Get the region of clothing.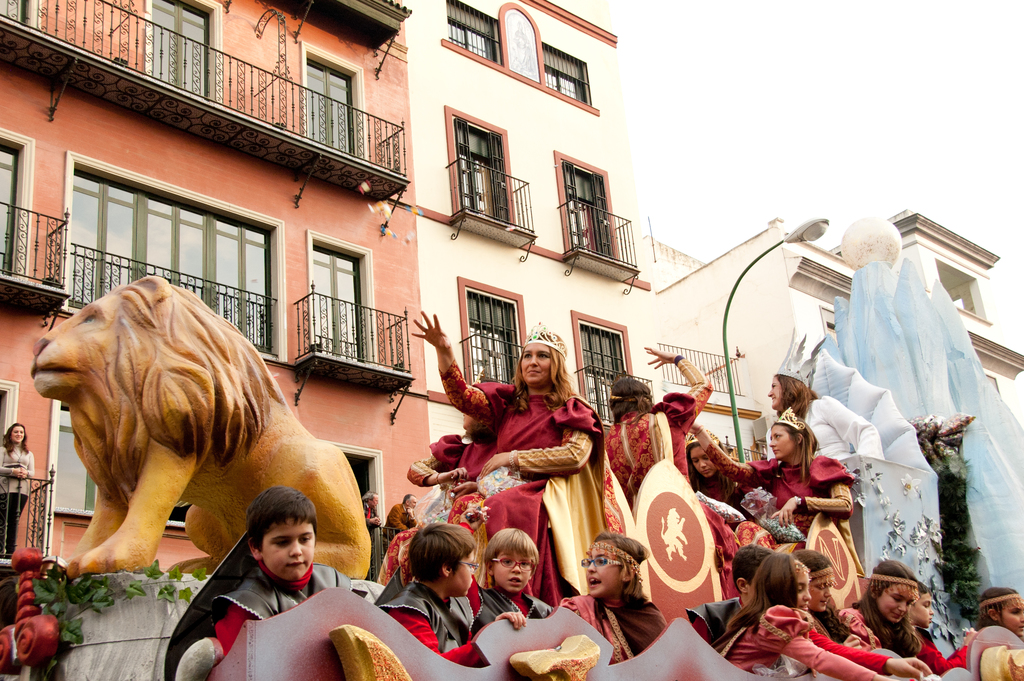
bbox=(403, 435, 494, 528).
